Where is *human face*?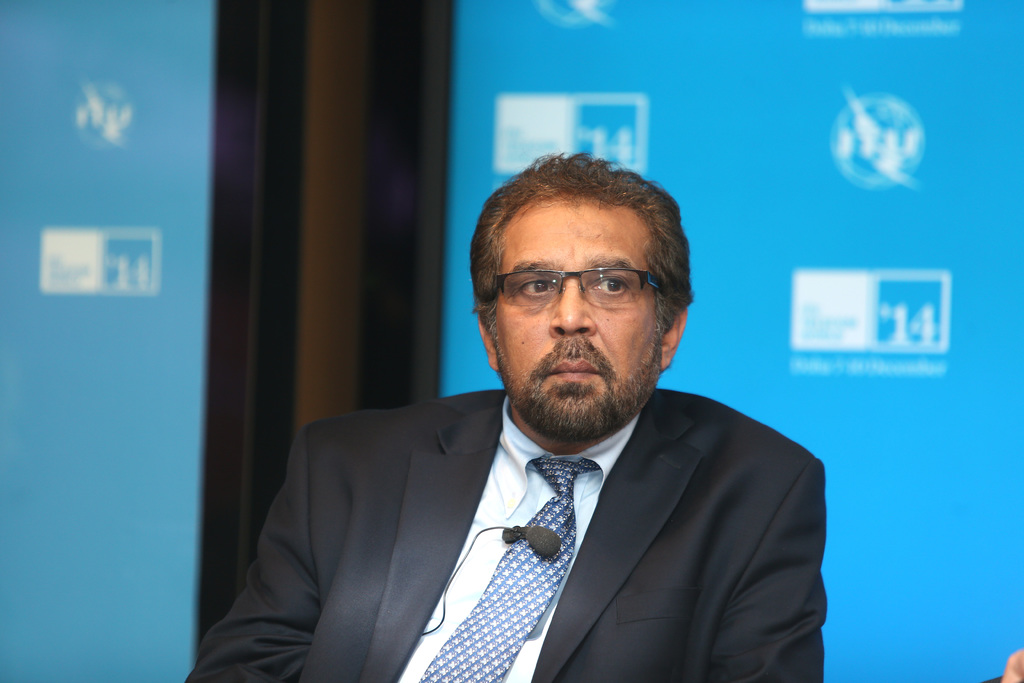
496/204/657/425.
